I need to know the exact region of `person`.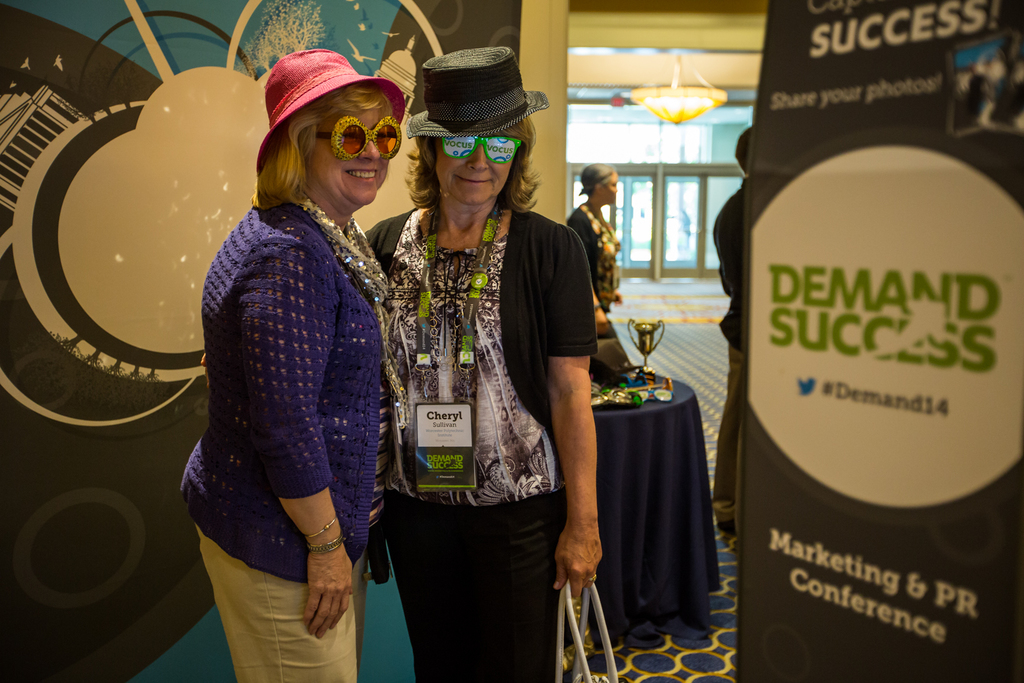
Region: Rect(569, 164, 620, 314).
